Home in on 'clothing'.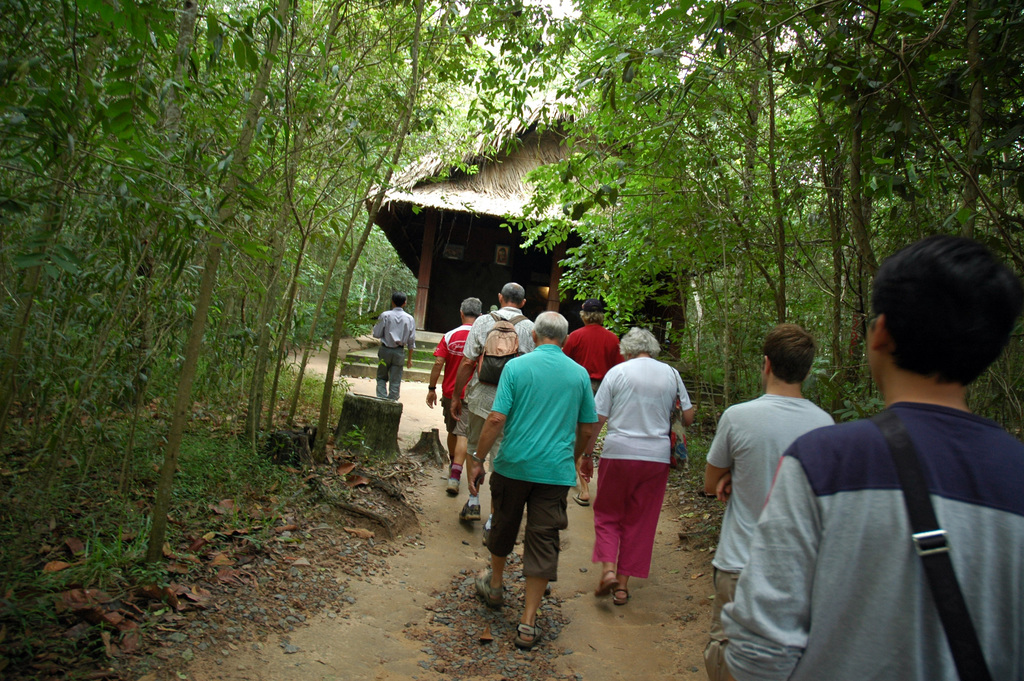
Homed in at 488,343,597,583.
